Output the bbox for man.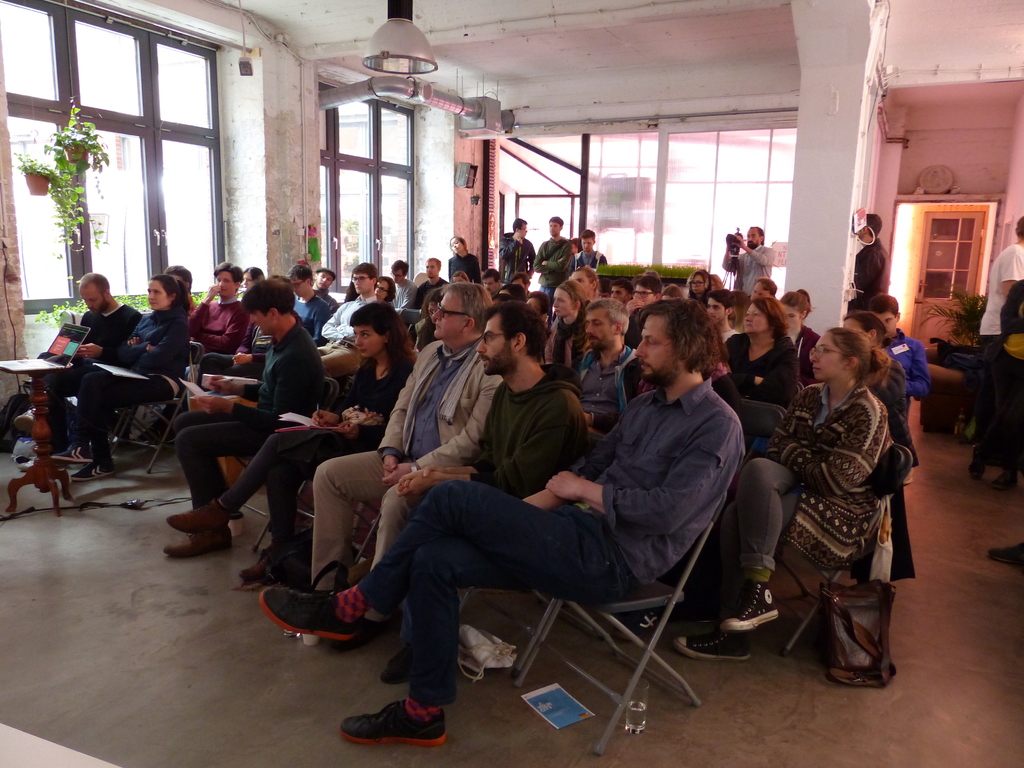
crop(15, 269, 131, 472).
